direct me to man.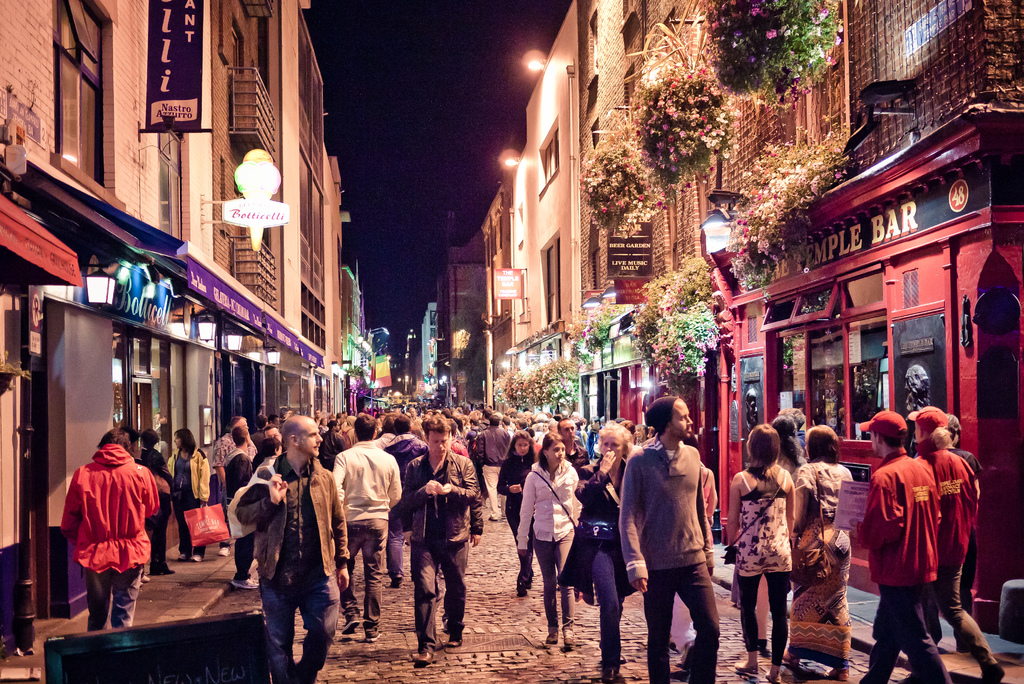
Direction: <bbox>842, 417, 971, 678</bbox>.
